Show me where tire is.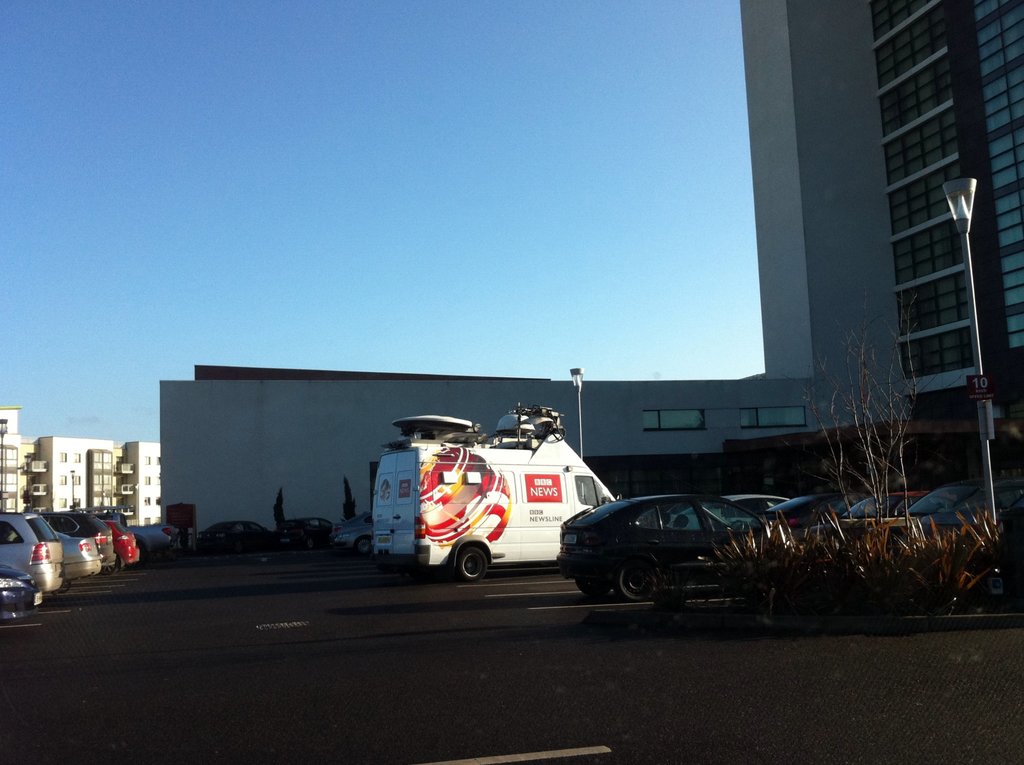
tire is at (left=307, top=537, right=316, bottom=548).
